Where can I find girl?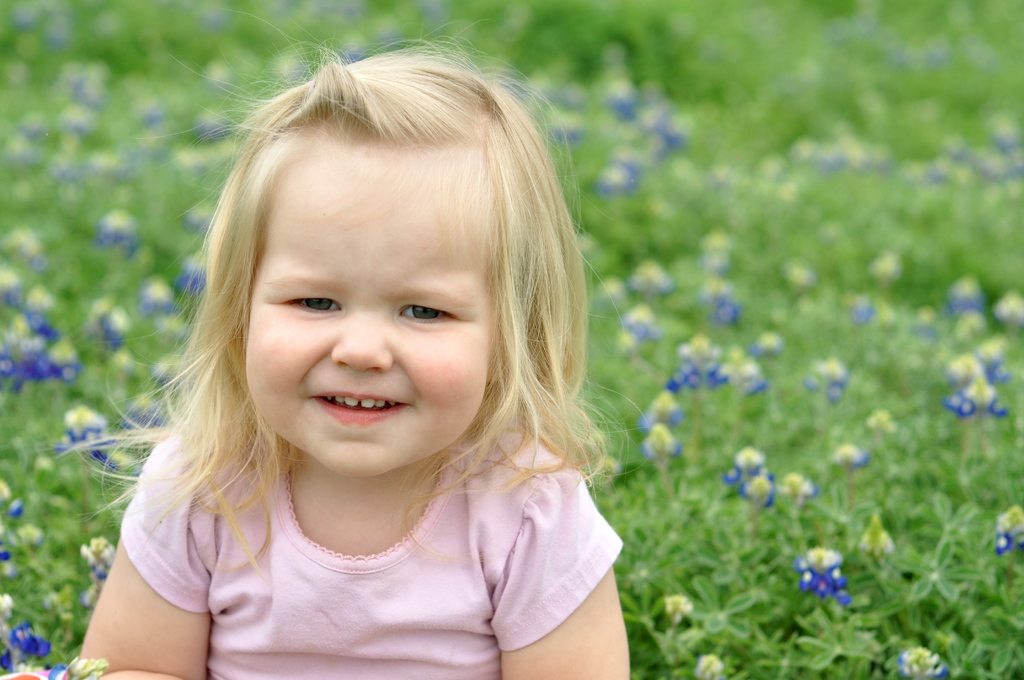
You can find it at detection(79, 40, 628, 679).
